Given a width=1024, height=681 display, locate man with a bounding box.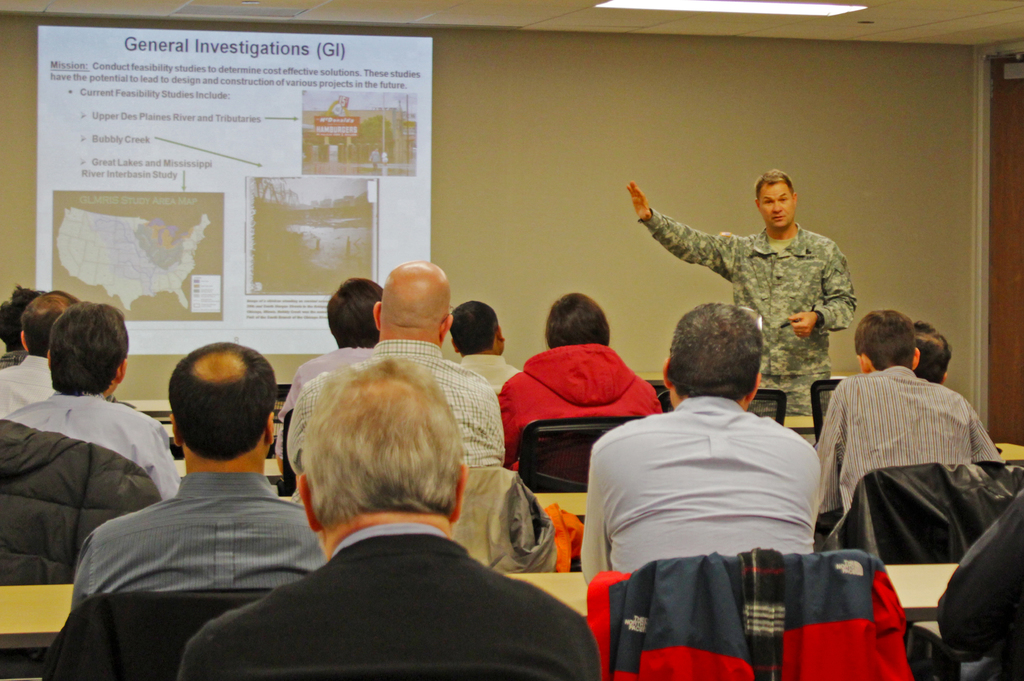
Located: left=909, top=321, right=951, bottom=382.
